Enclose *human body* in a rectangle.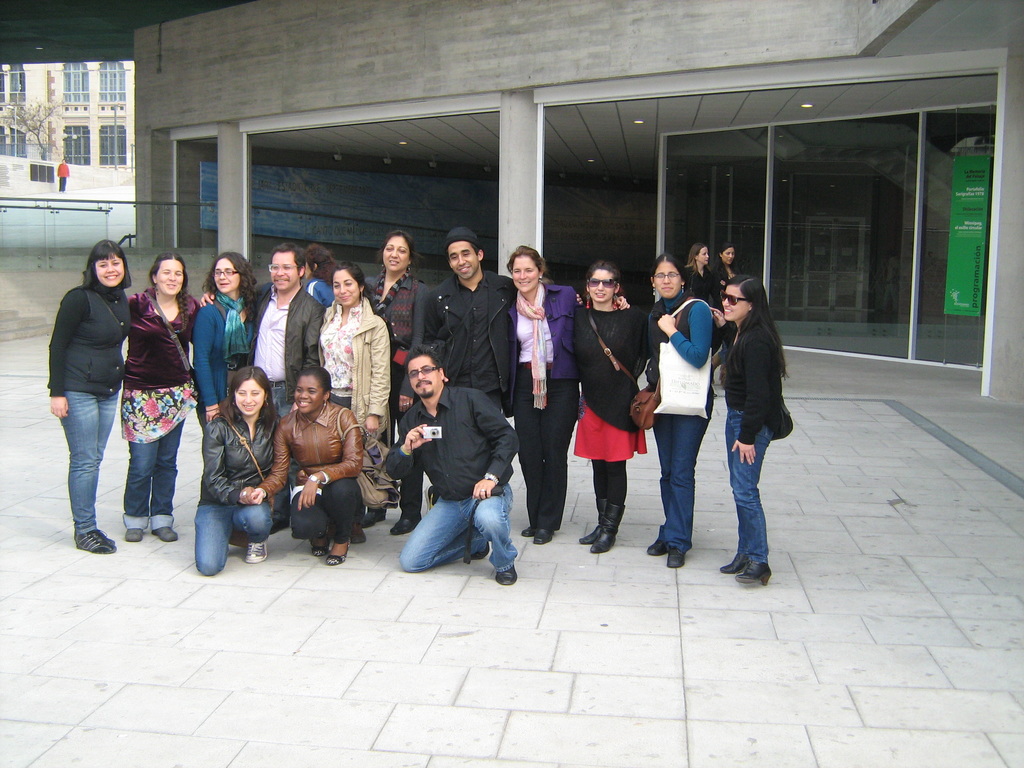
[641, 245, 715, 566].
